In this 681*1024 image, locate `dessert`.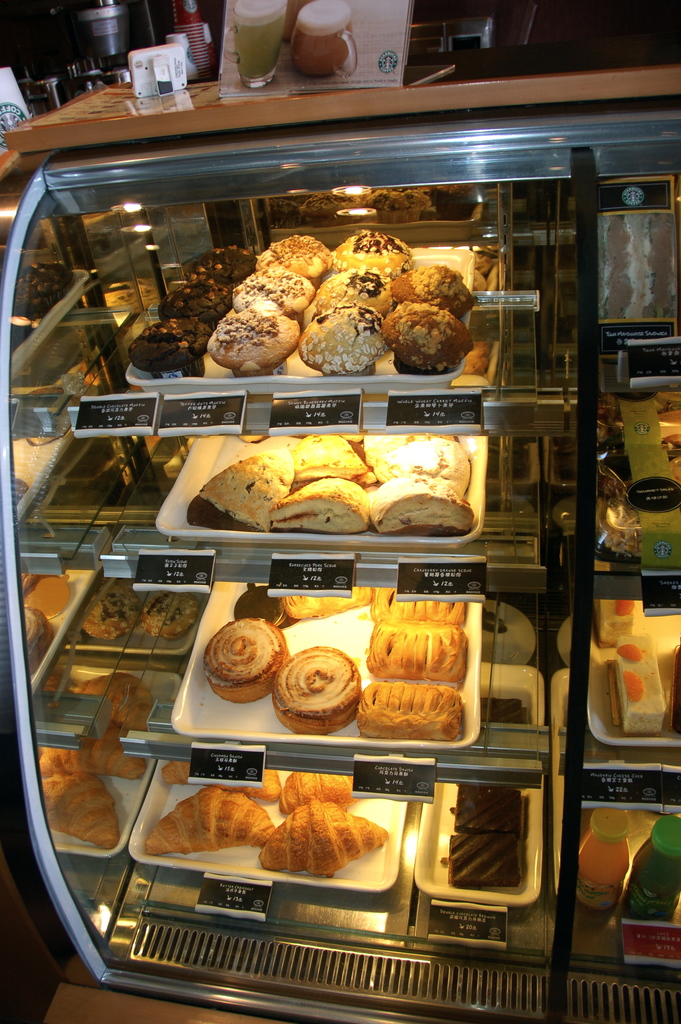
Bounding box: box=[33, 746, 127, 850].
